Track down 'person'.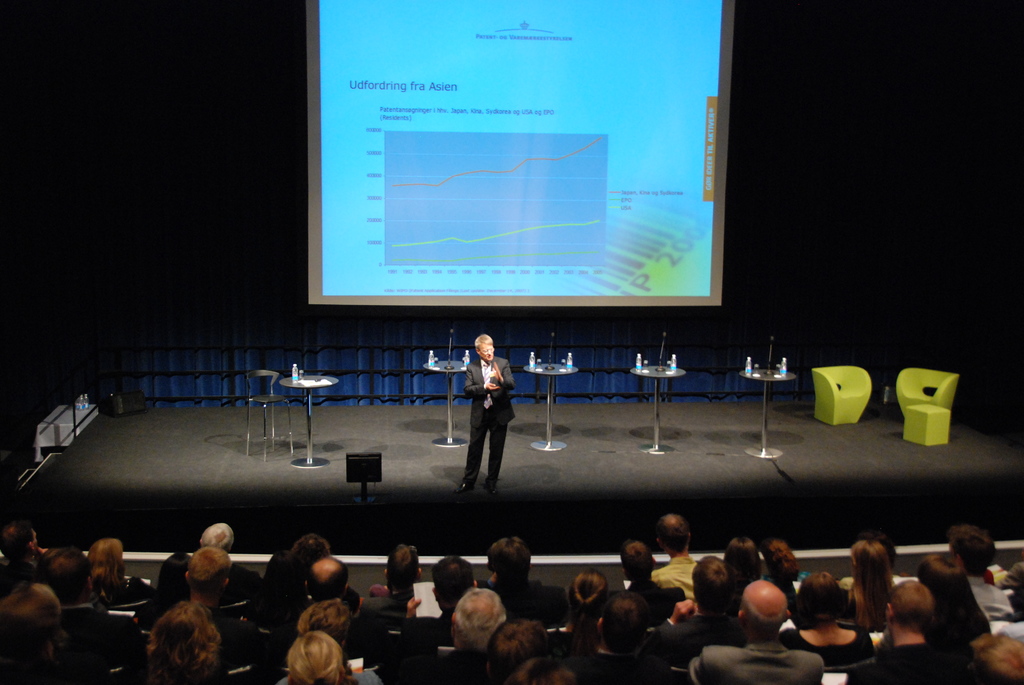
Tracked to <region>724, 536, 772, 588</region>.
